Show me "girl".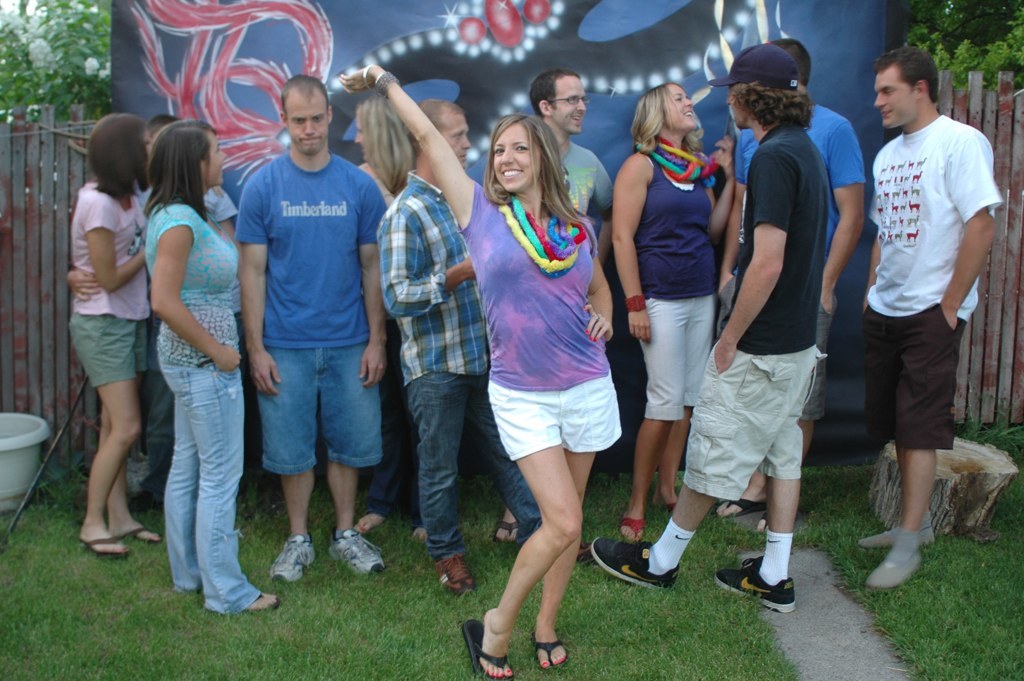
"girl" is here: bbox(66, 113, 164, 559).
